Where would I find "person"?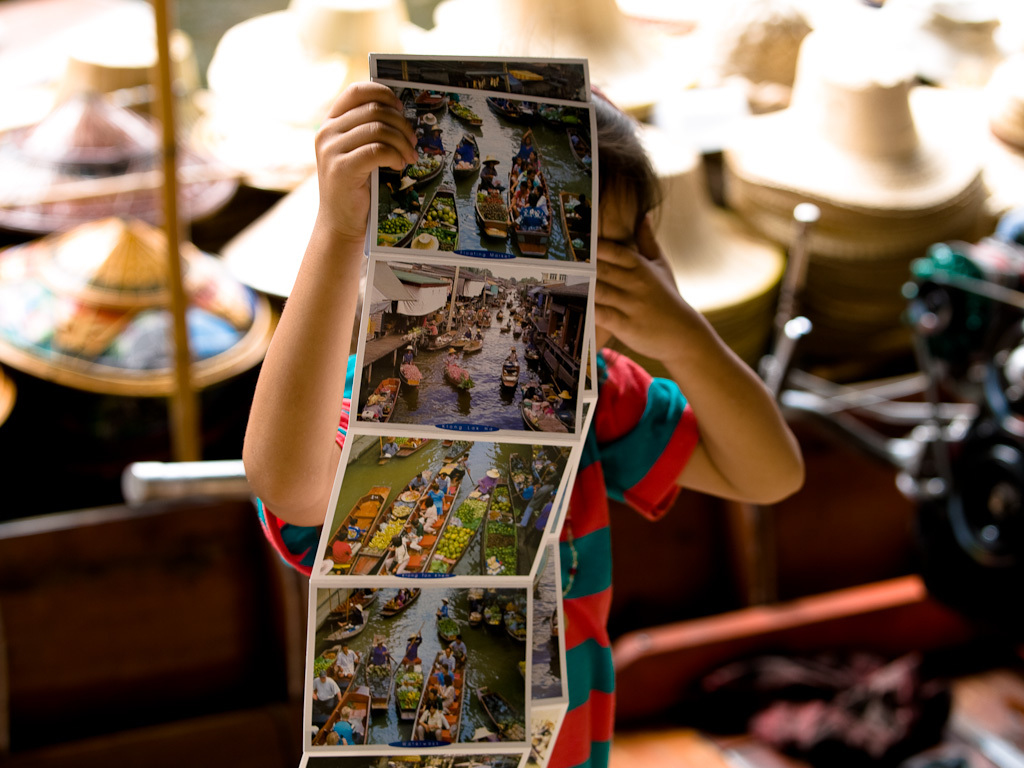
At <region>502, 345, 520, 364</region>.
